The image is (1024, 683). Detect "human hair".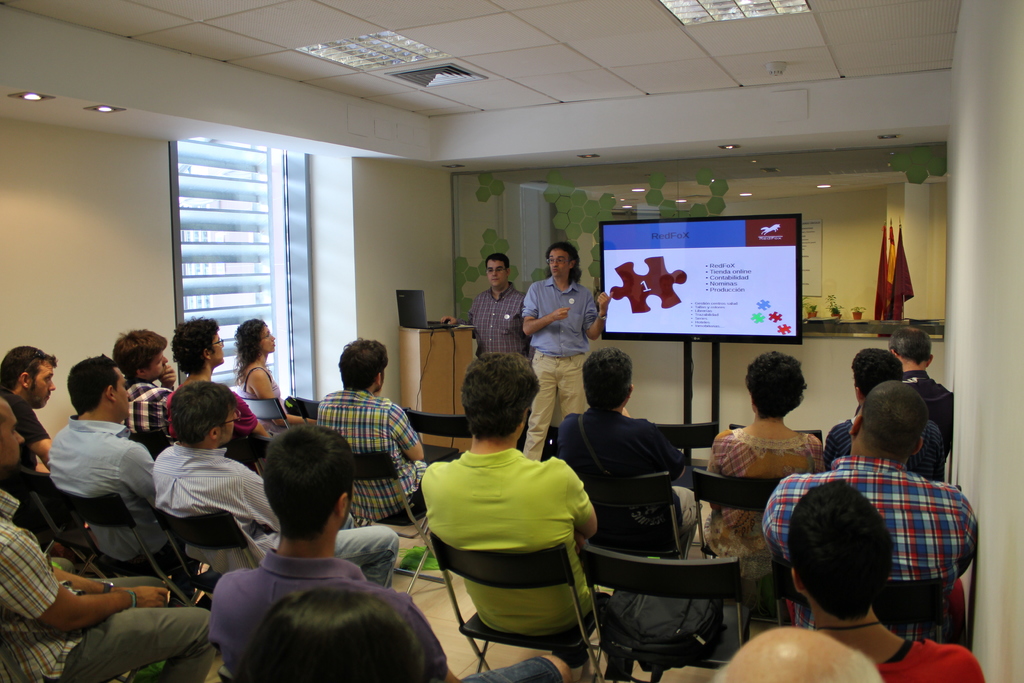
Detection: left=744, top=354, right=808, bottom=420.
